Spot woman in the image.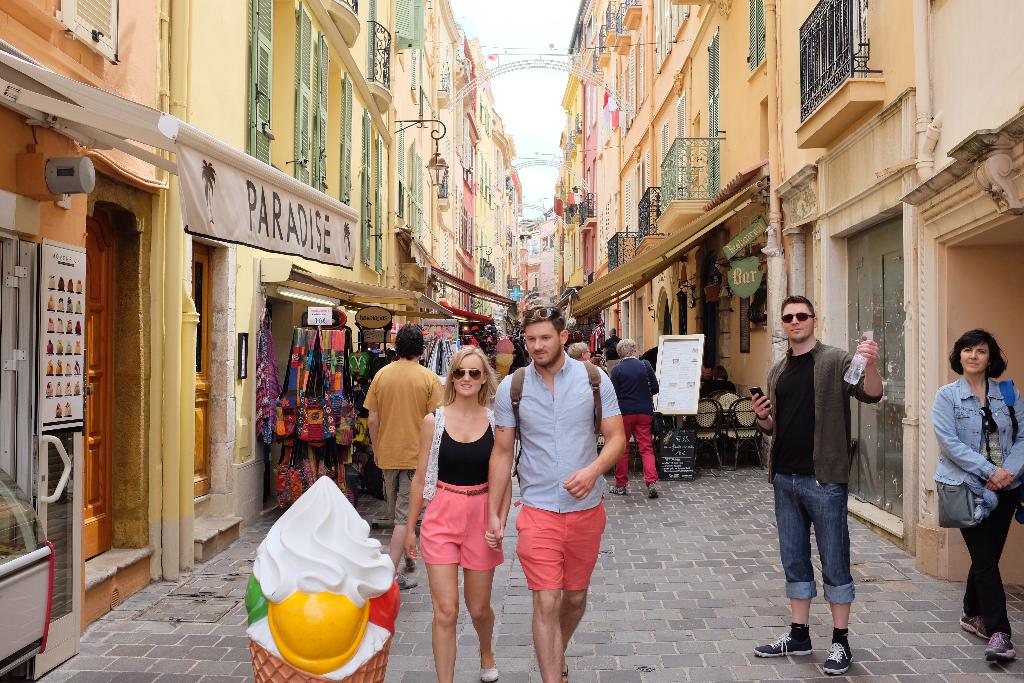
woman found at {"left": 609, "top": 335, "right": 662, "bottom": 500}.
